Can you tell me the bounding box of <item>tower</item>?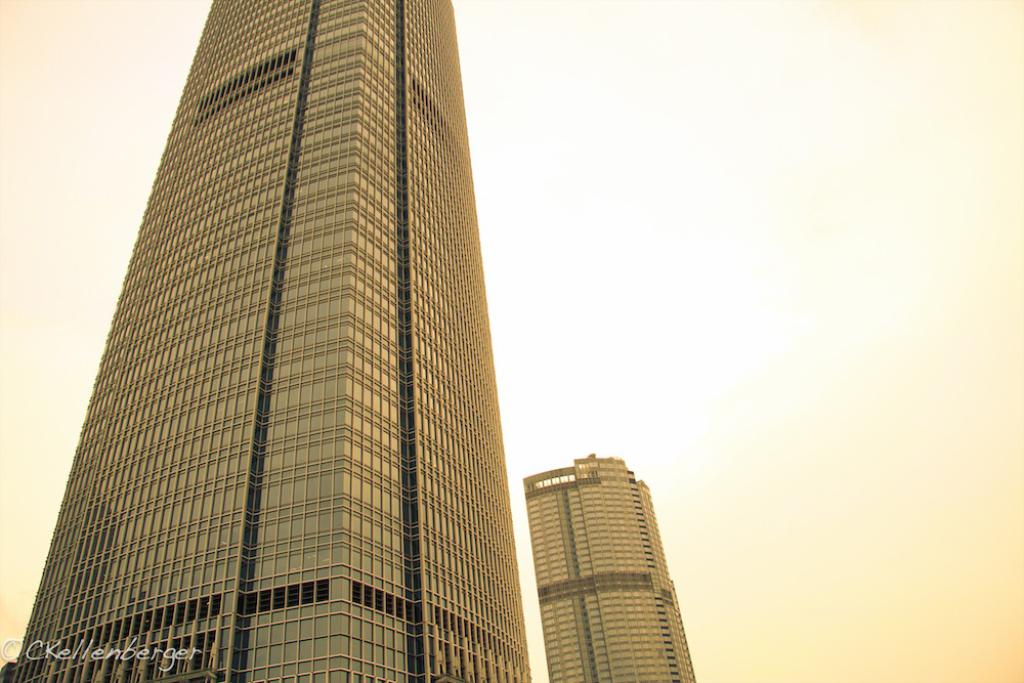
BBox(0, 0, 626, 675).
